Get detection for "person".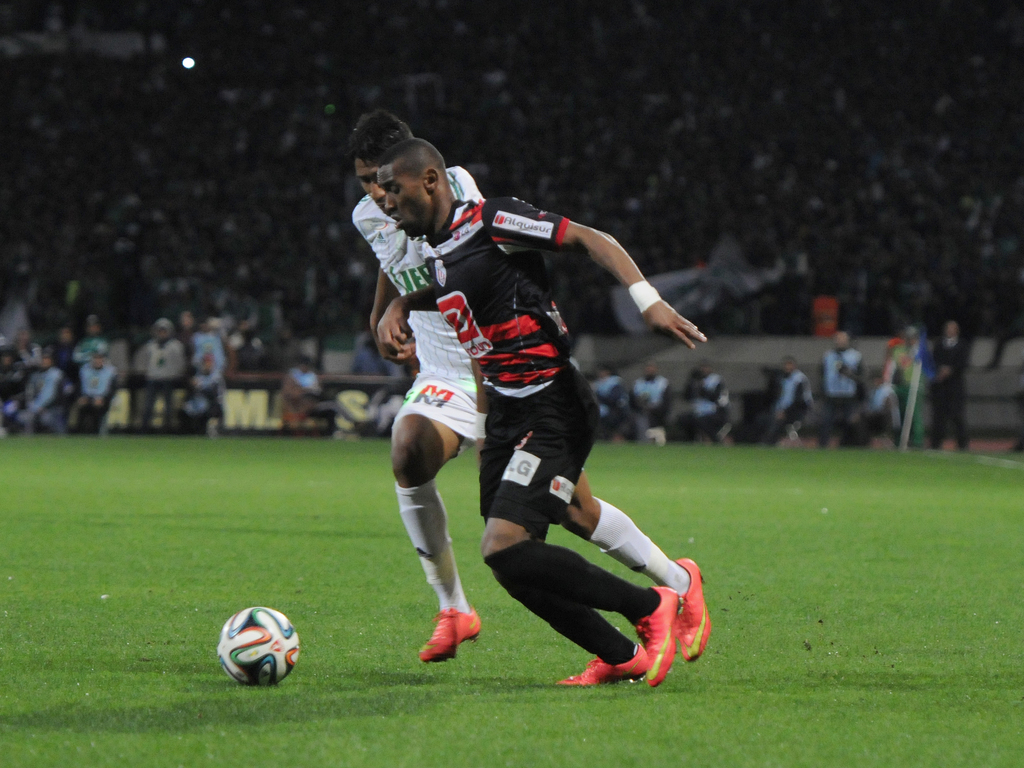
Detection: [0,0,1023,367].
